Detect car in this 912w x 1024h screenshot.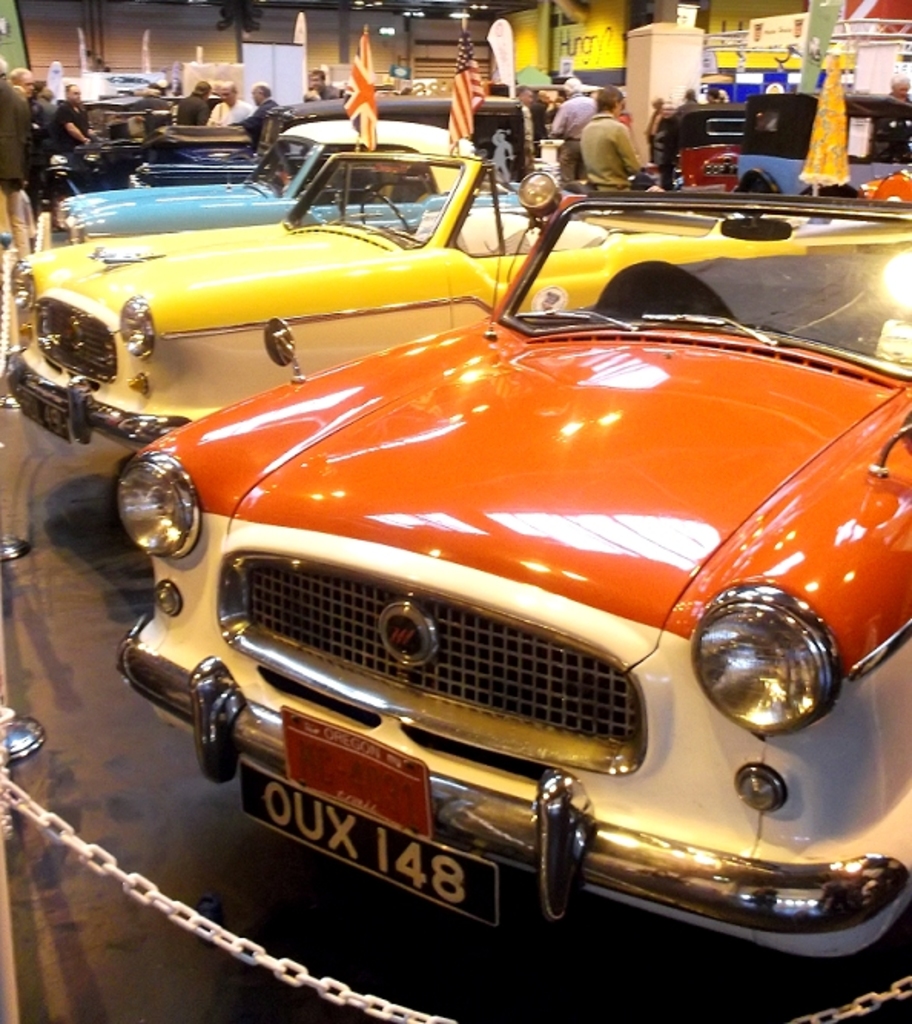
Detection: Rect(51, 92, 536, 180).
